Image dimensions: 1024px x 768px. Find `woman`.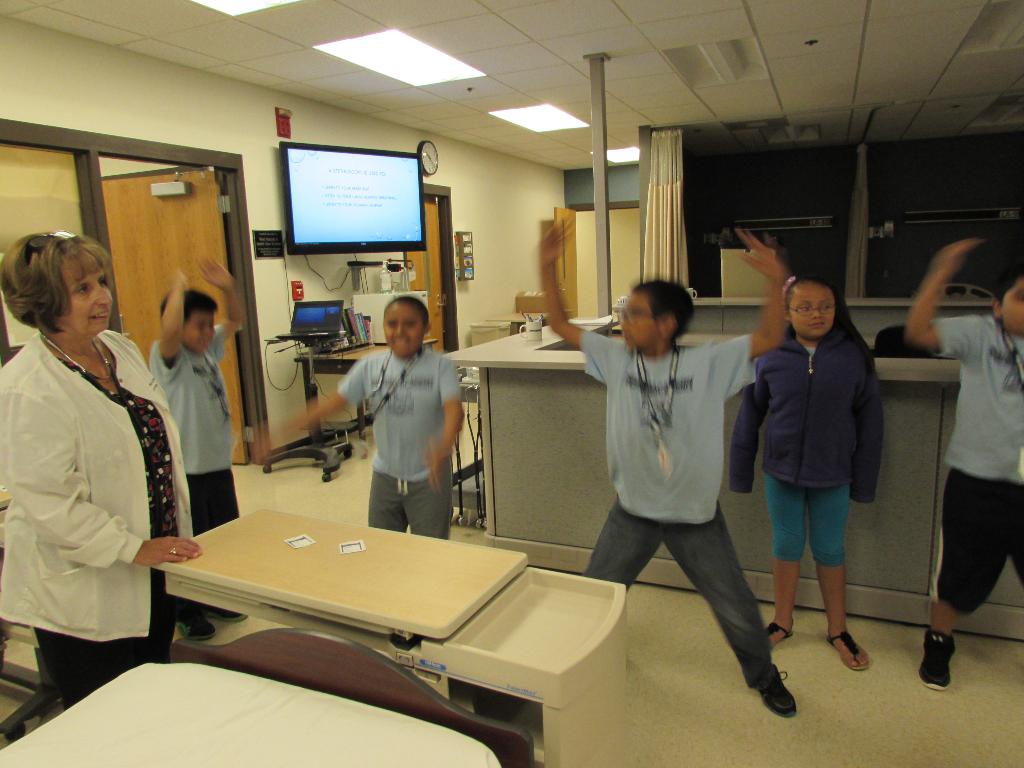
locate(8, 239, 195, 765).
